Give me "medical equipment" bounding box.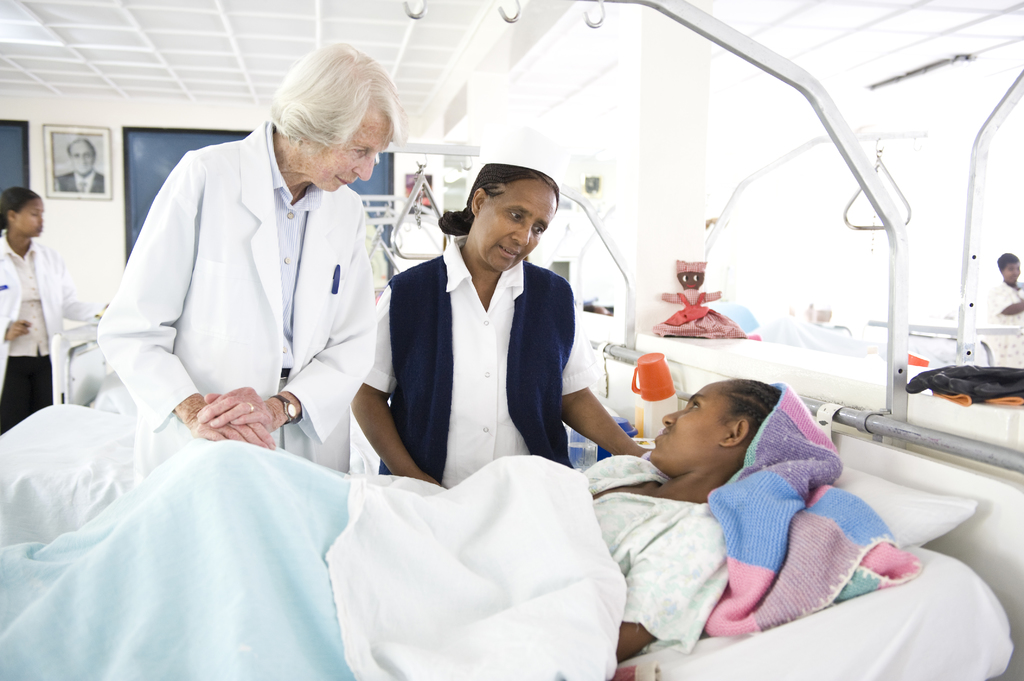
[x1=52, y1=312, x2=124, y2=414].
